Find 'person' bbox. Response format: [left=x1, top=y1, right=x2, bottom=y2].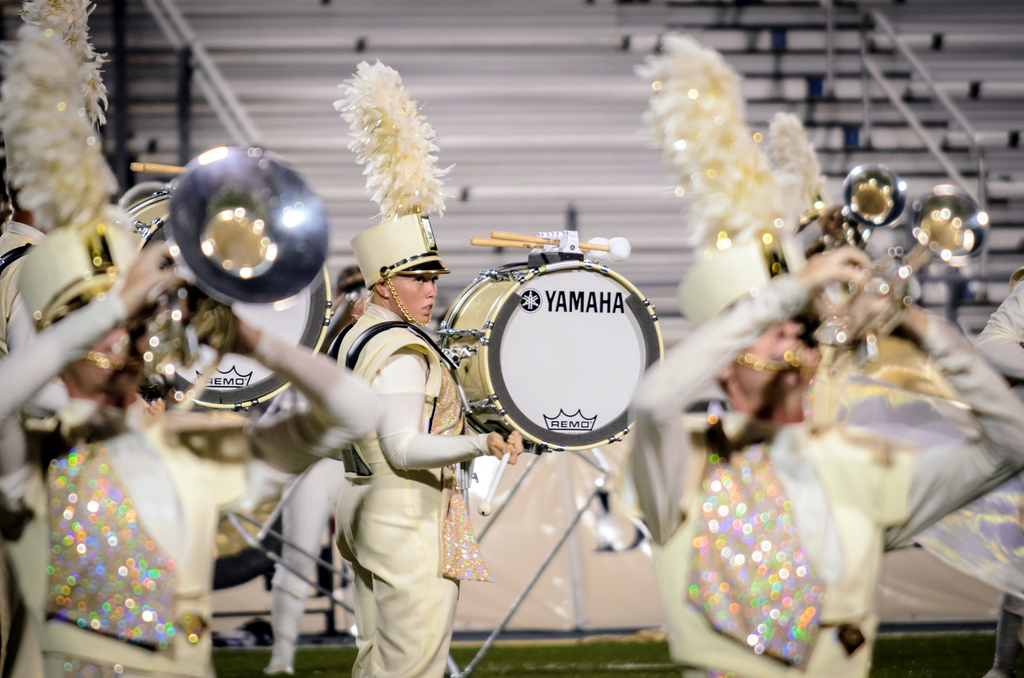
[left=0, top=216, right=383, bottom=677].
